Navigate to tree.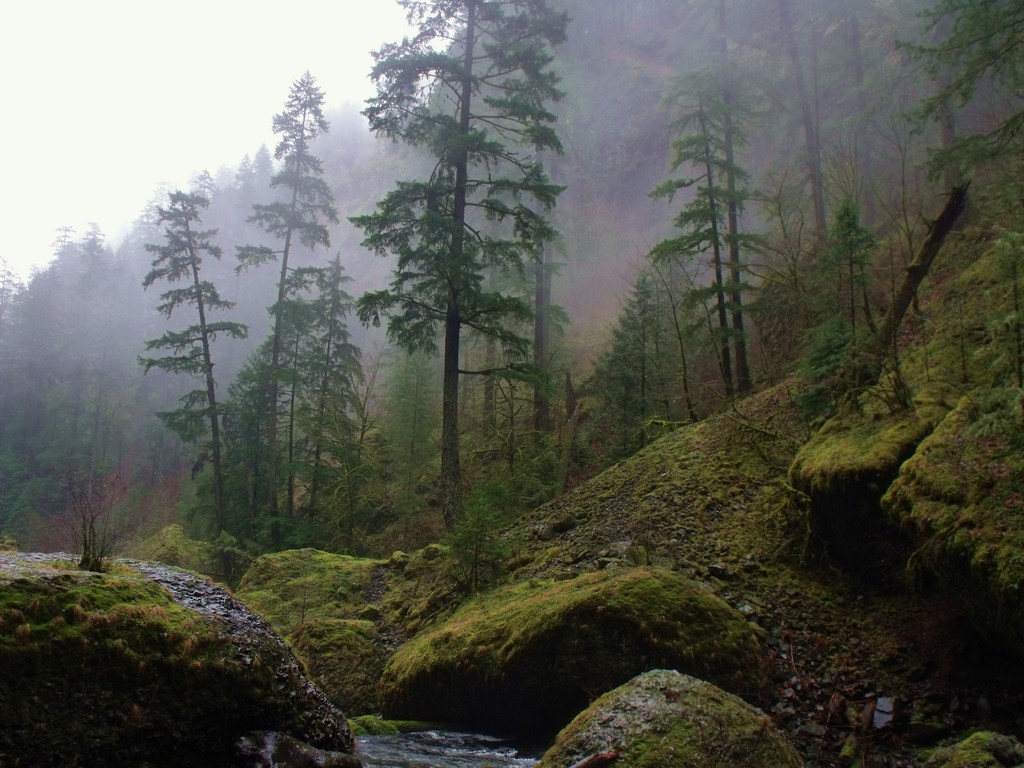
Navigation target: 884, 0, 1023, 465.
